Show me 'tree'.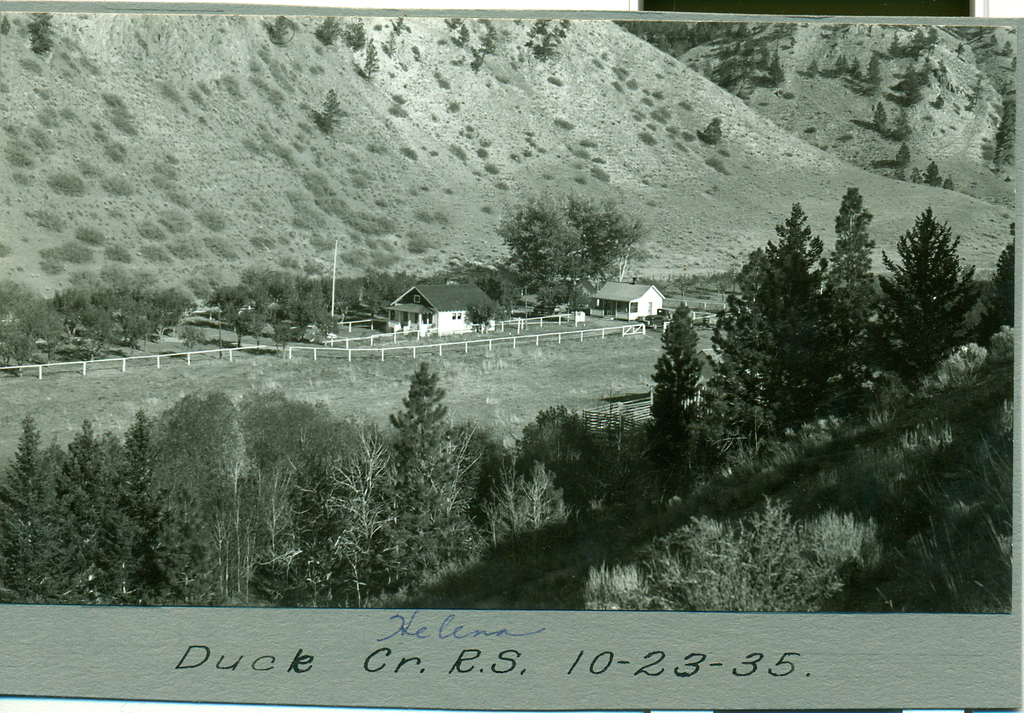
'tree' is here: {"x1": 311, "y1": 83, "x2": 340, "y2": 134}.
